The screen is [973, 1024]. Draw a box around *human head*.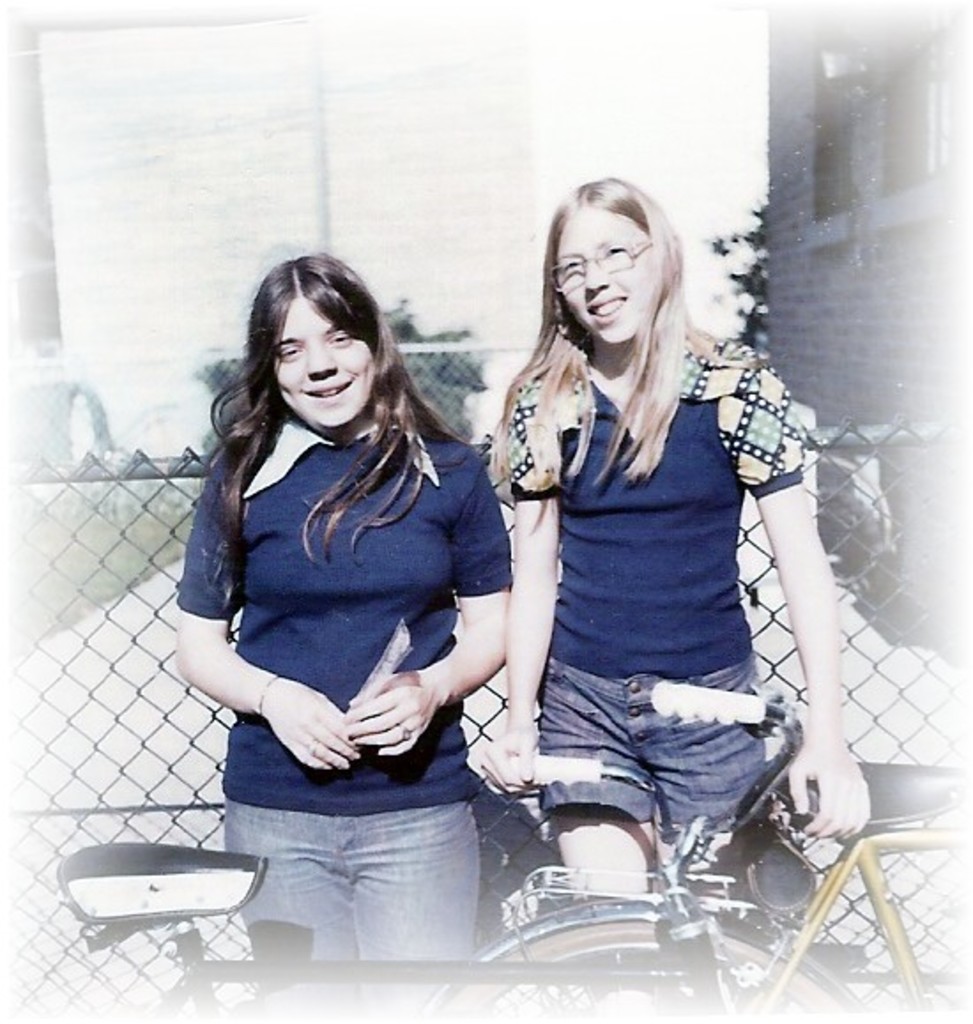
box(244, 249, 396, 433).
